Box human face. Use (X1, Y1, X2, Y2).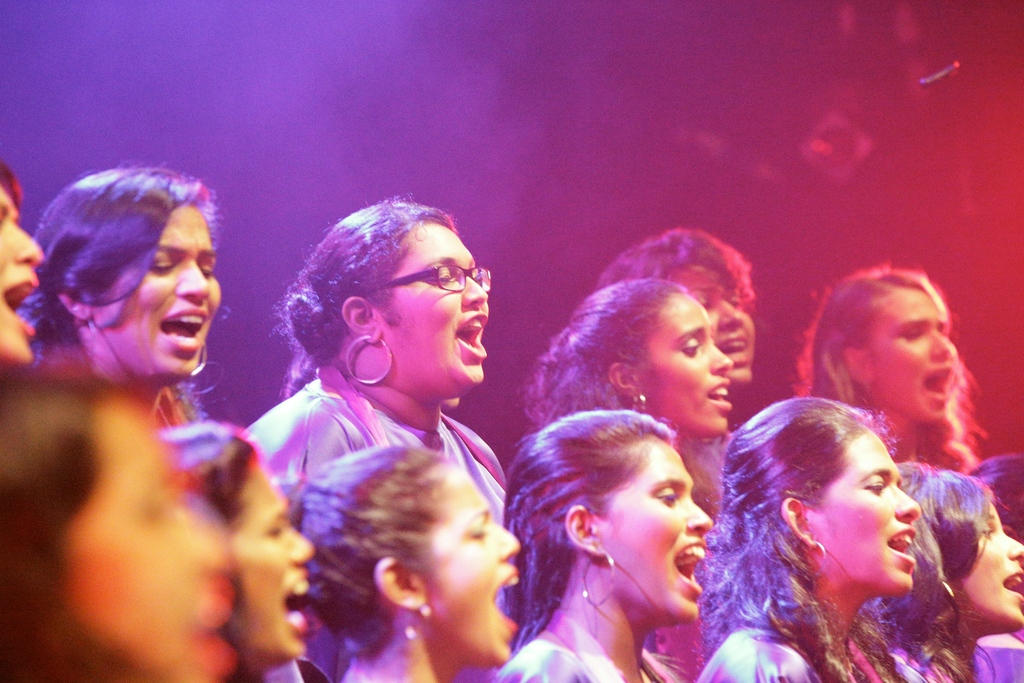
(634, 291, 737, 426).
